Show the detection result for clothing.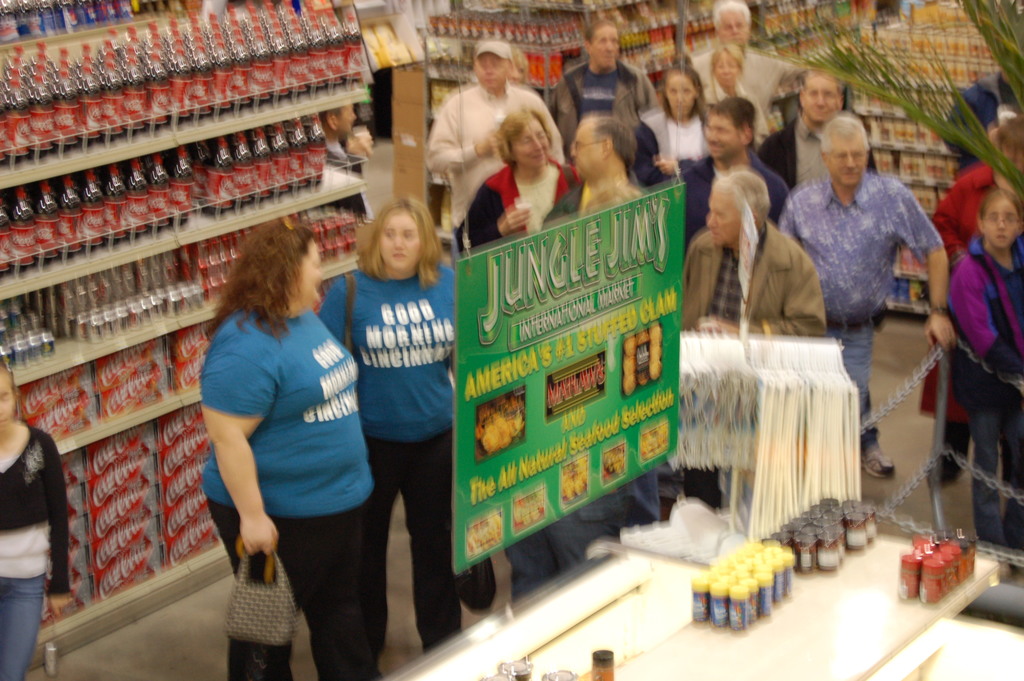
bbox(948, 239, 1023, 539).
